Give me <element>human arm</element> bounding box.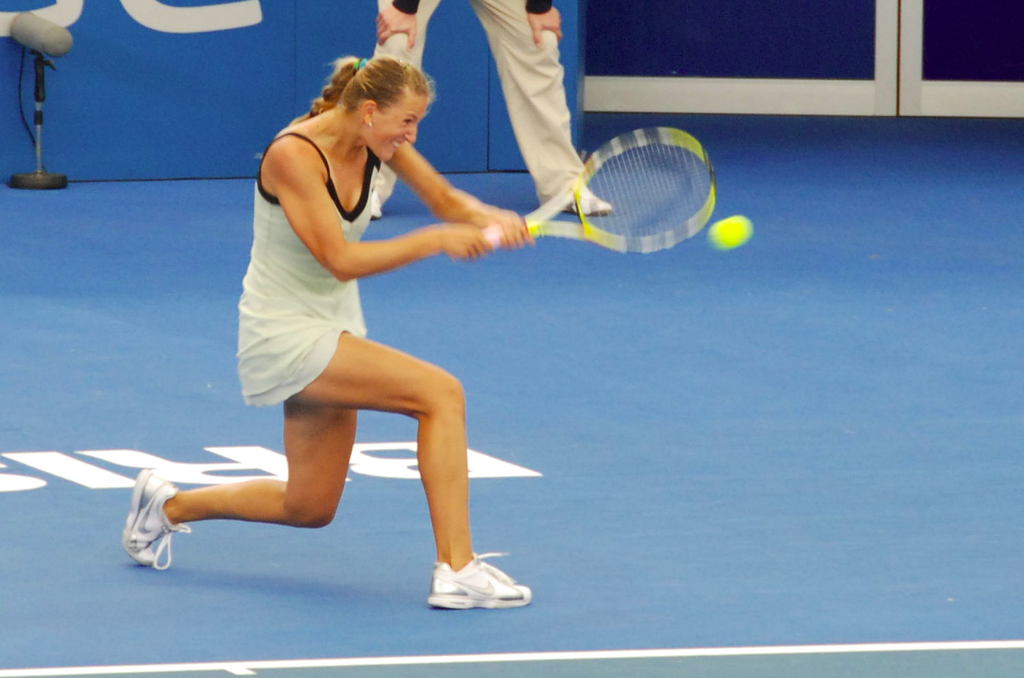
<box>270,143,491,282</box>.
